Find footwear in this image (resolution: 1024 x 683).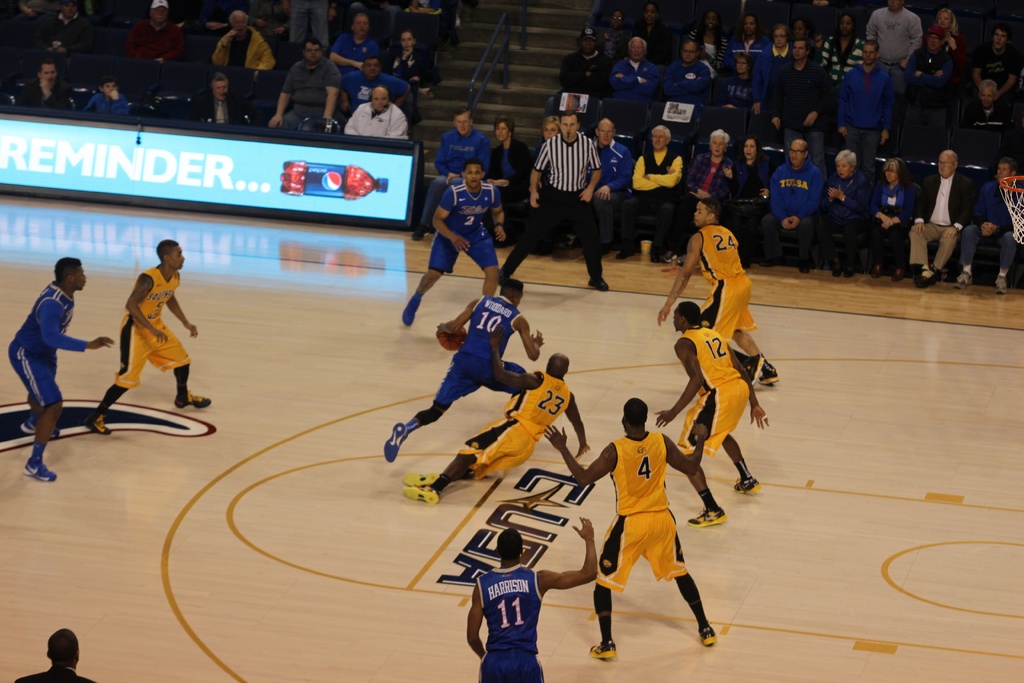
973, 273, 999, 290.
